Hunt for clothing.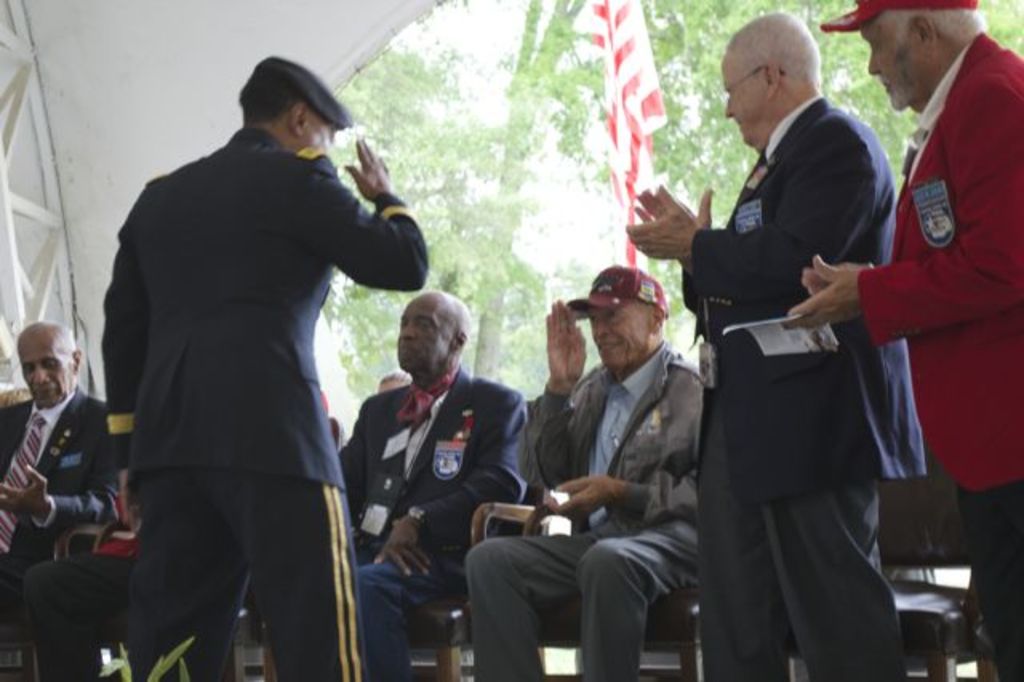
Hunted down at rect(26, 469, 230, 680).
